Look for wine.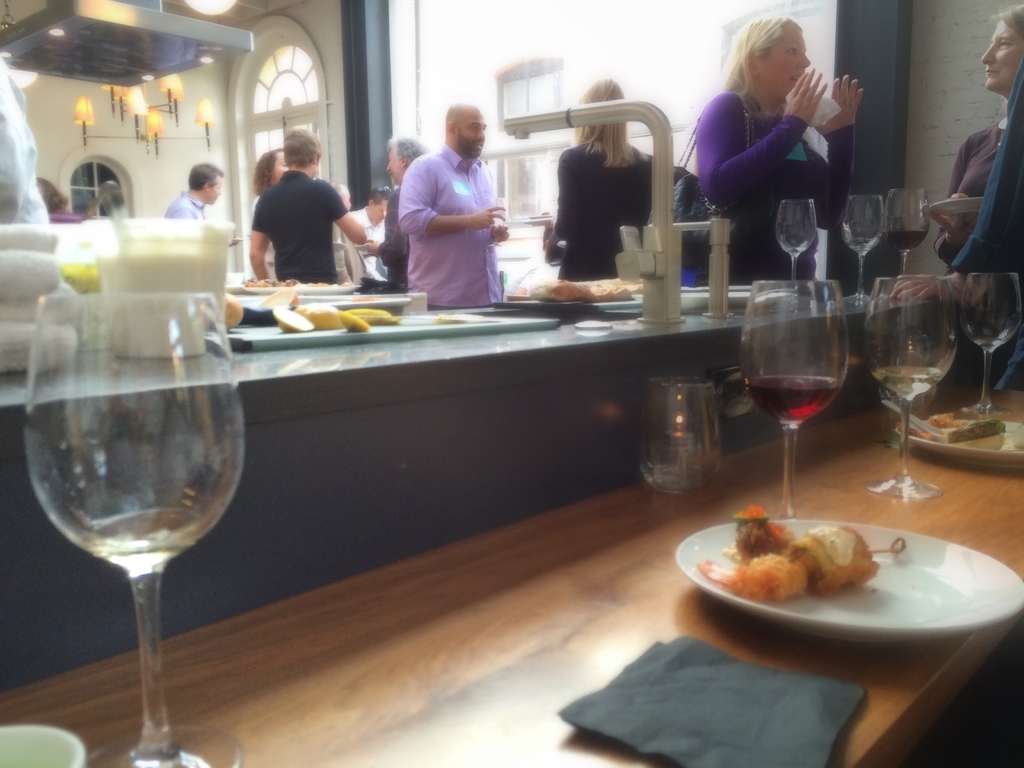
Found: BBox(886, 228, 924, 253).
